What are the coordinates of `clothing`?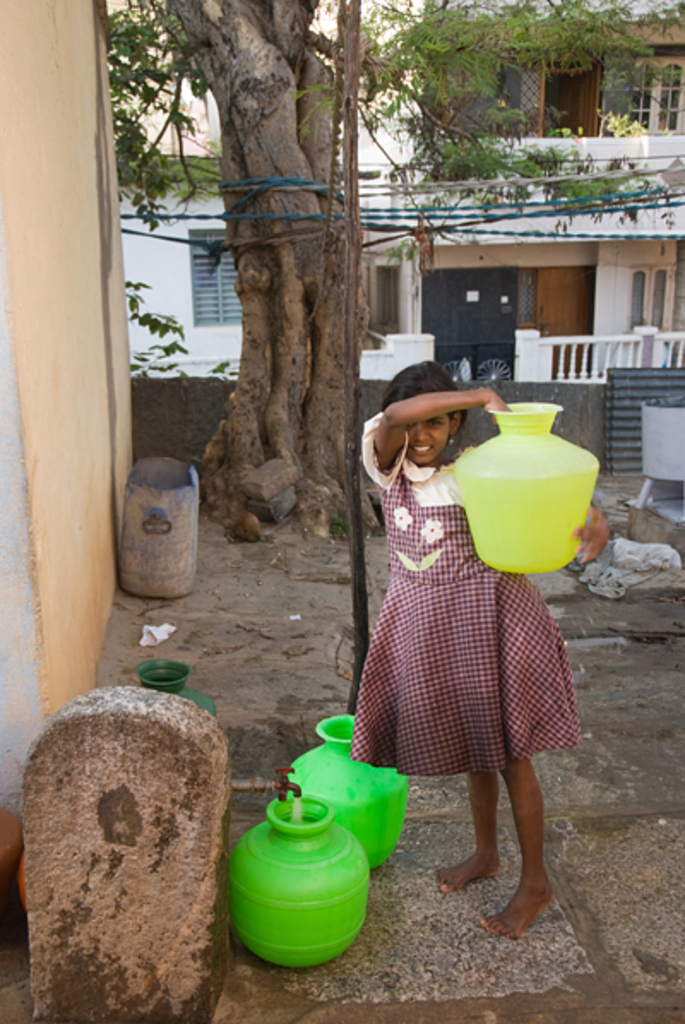
[346, 409, 579, 781].
